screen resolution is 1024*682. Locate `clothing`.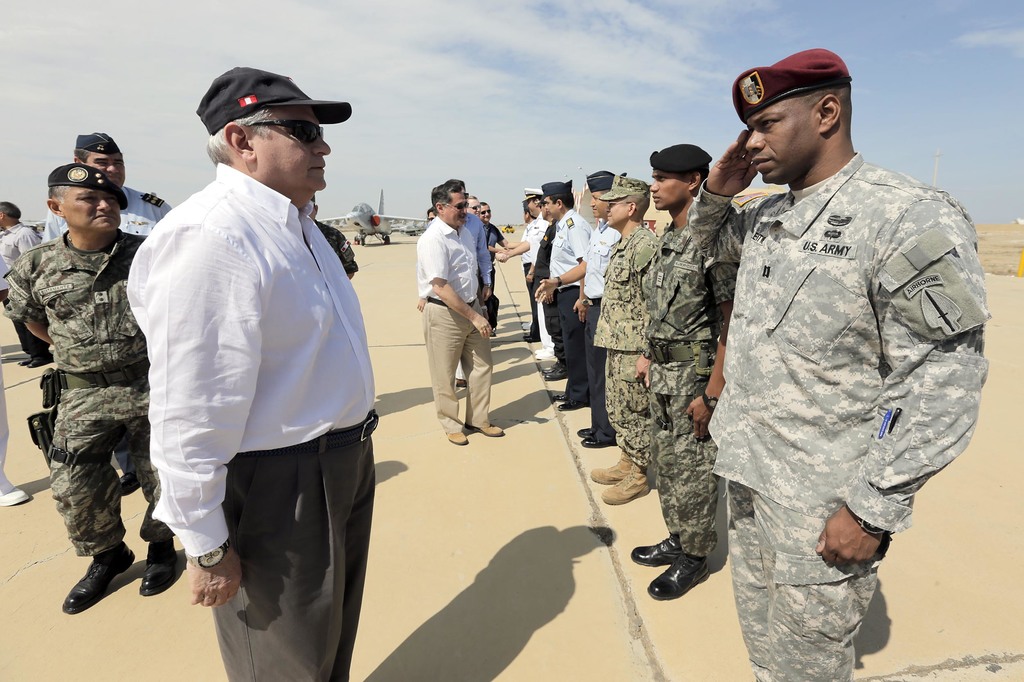
box=[686, 148, 990, 681].
